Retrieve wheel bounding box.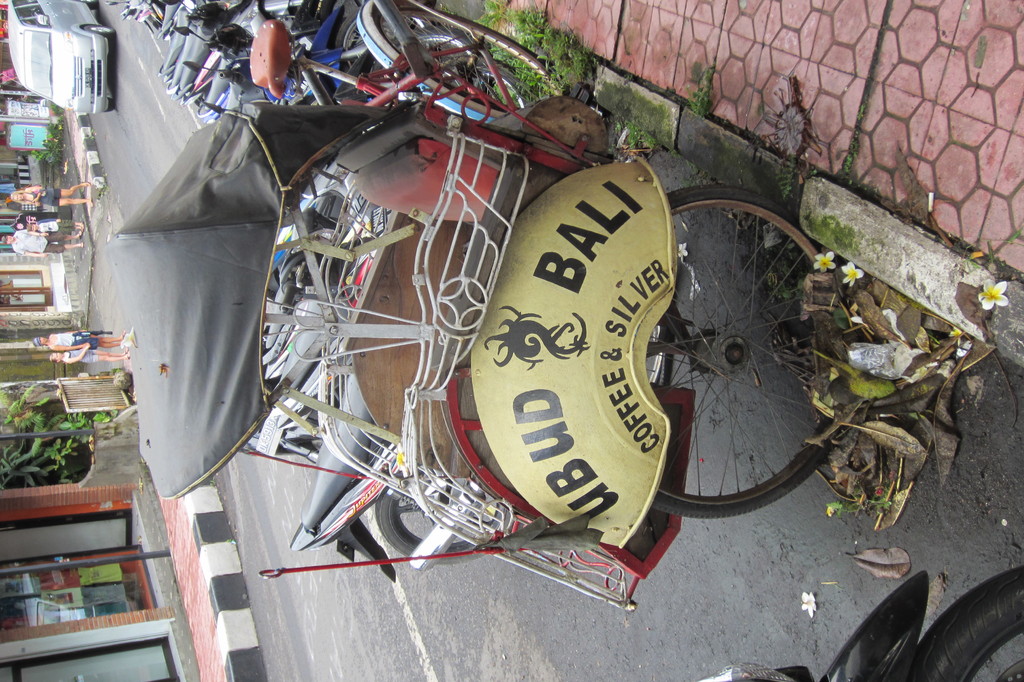
Bounding box: x1=375, y1=494, x2=483, y2=567.
